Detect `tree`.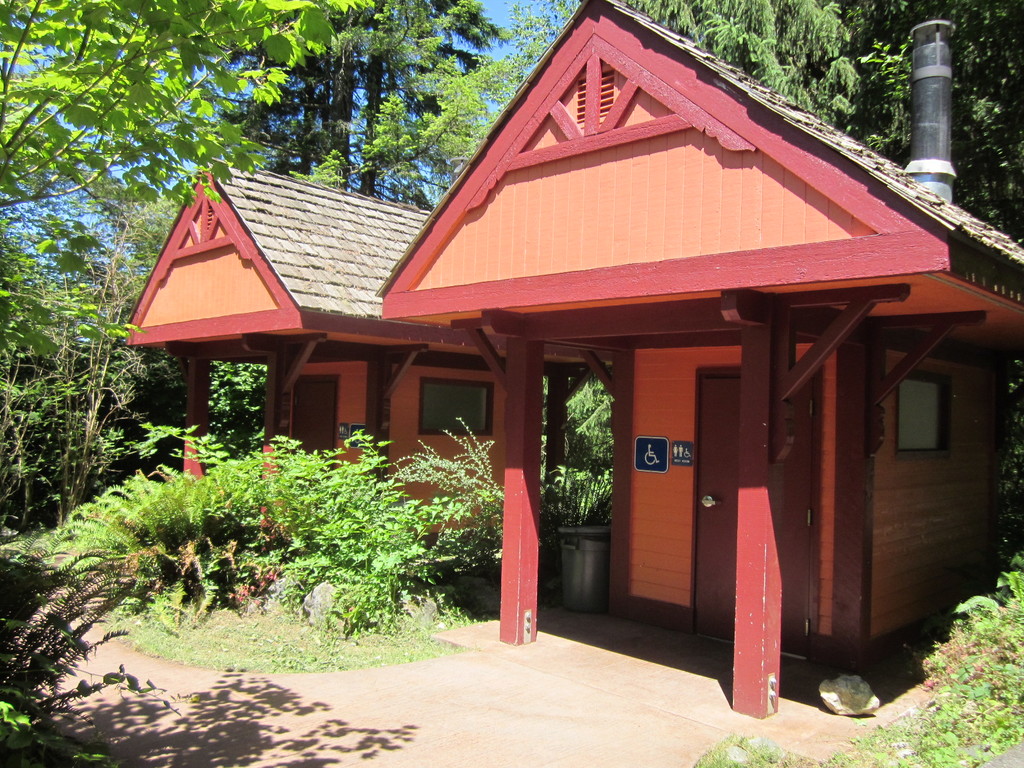
Detected at (231,0,477,209).
